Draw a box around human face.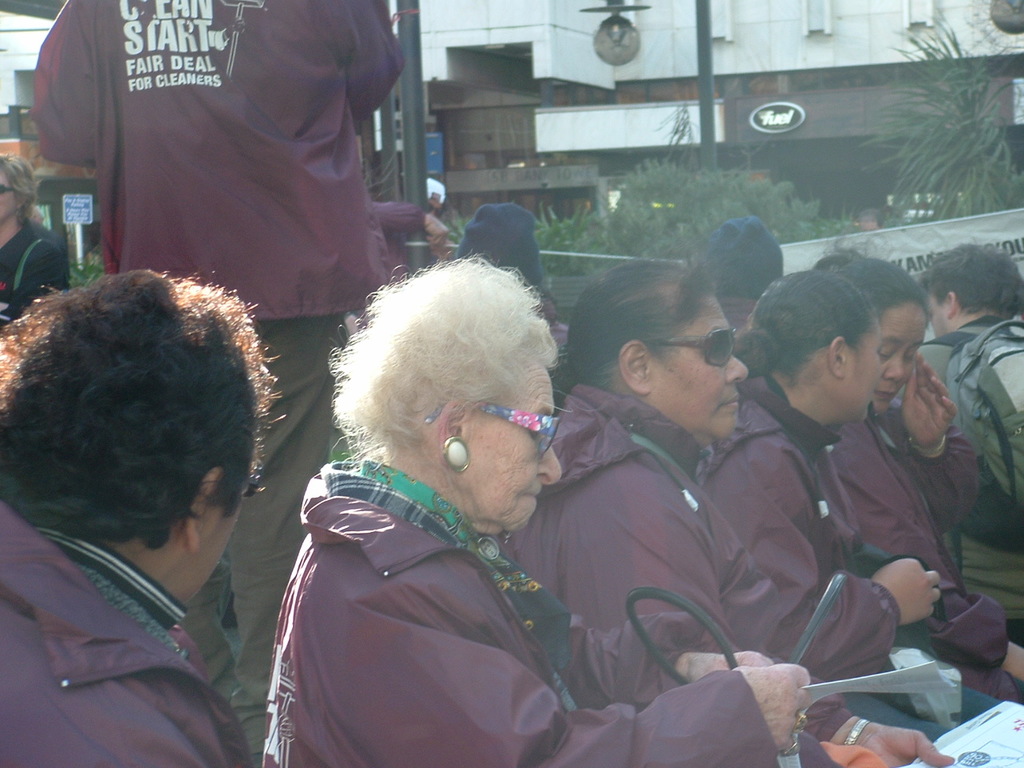
box=[658, 294, 747, 438].
